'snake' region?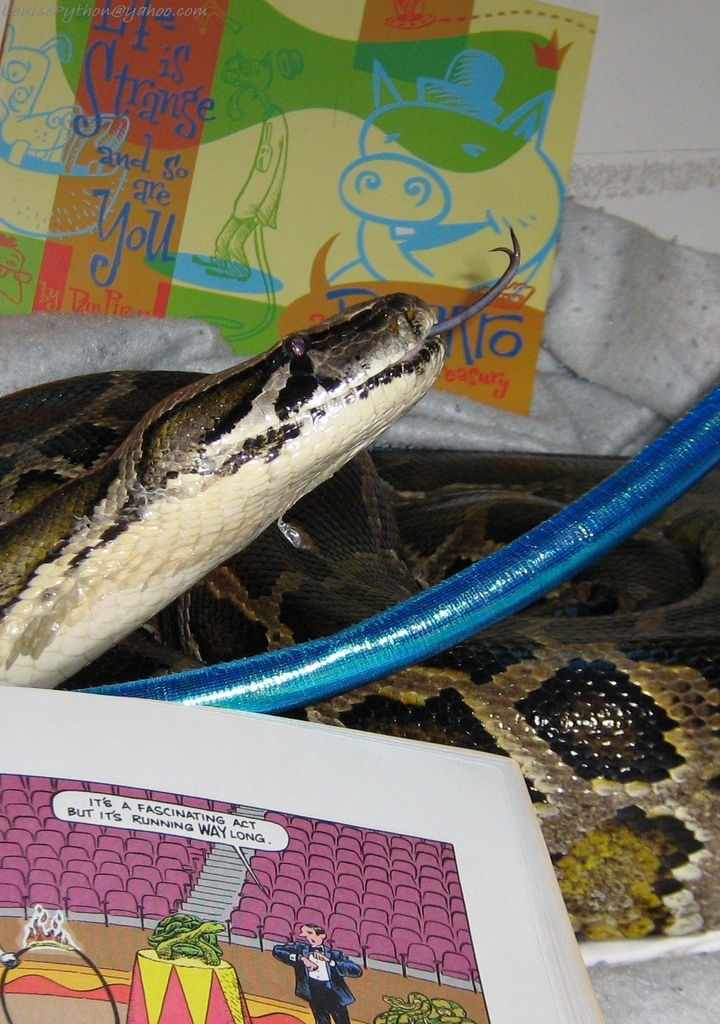
left=0, top=228, right=719, bottom=944
